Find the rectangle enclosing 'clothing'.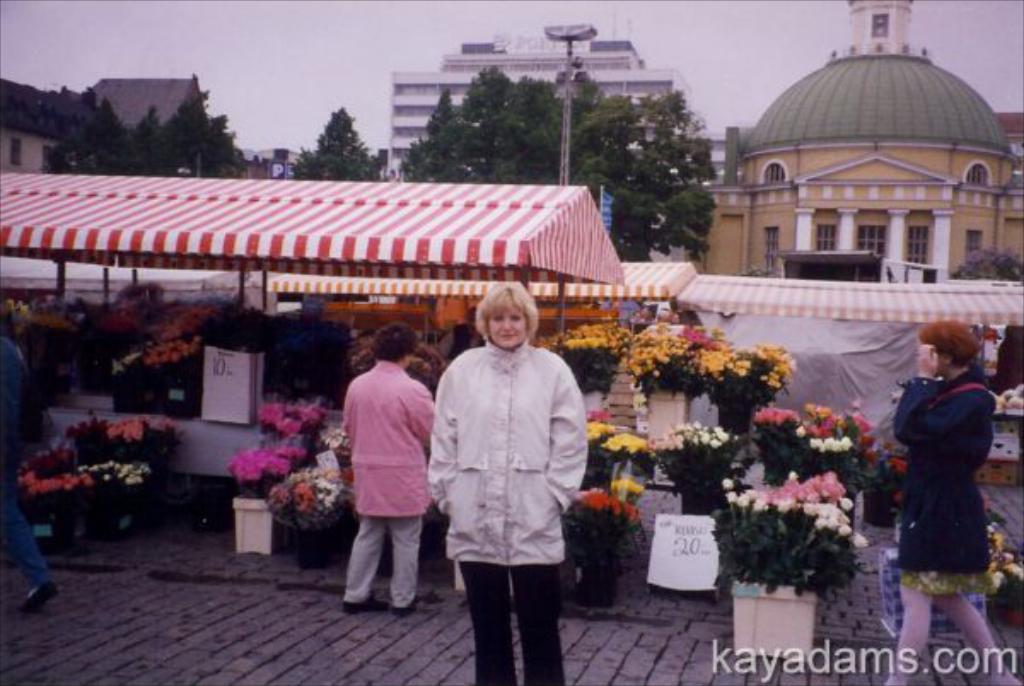
left=336, top=360, right=435, bottom=616.
